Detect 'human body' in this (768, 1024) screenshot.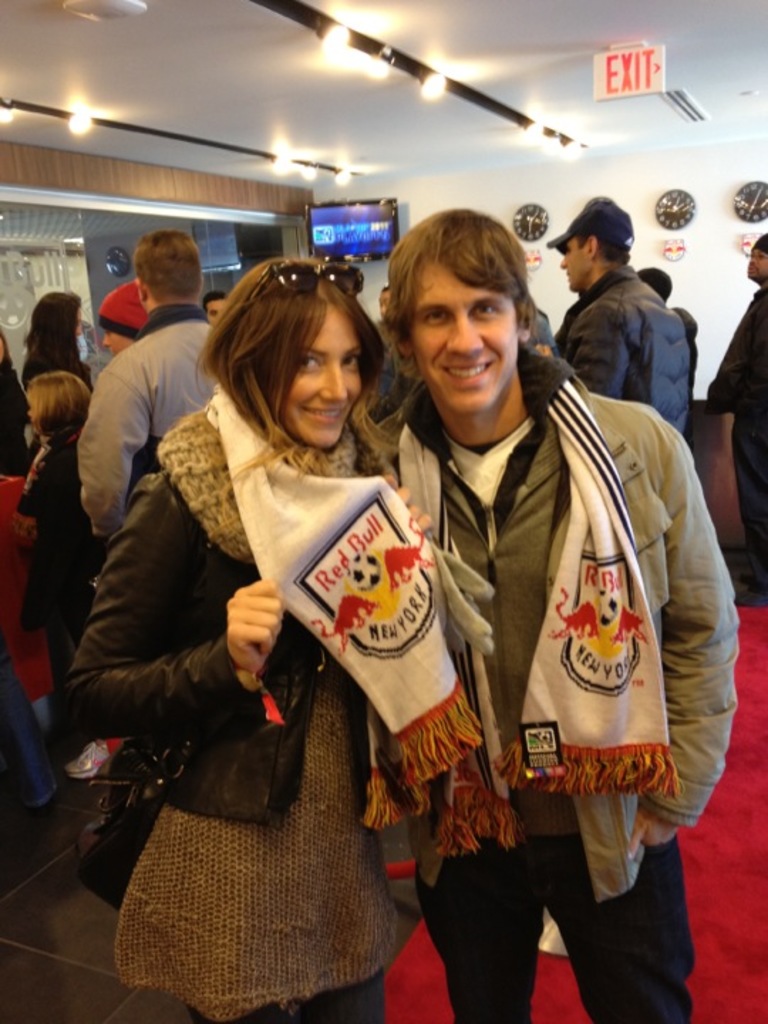
Detection: bbox(704, 284, 767, 602).
